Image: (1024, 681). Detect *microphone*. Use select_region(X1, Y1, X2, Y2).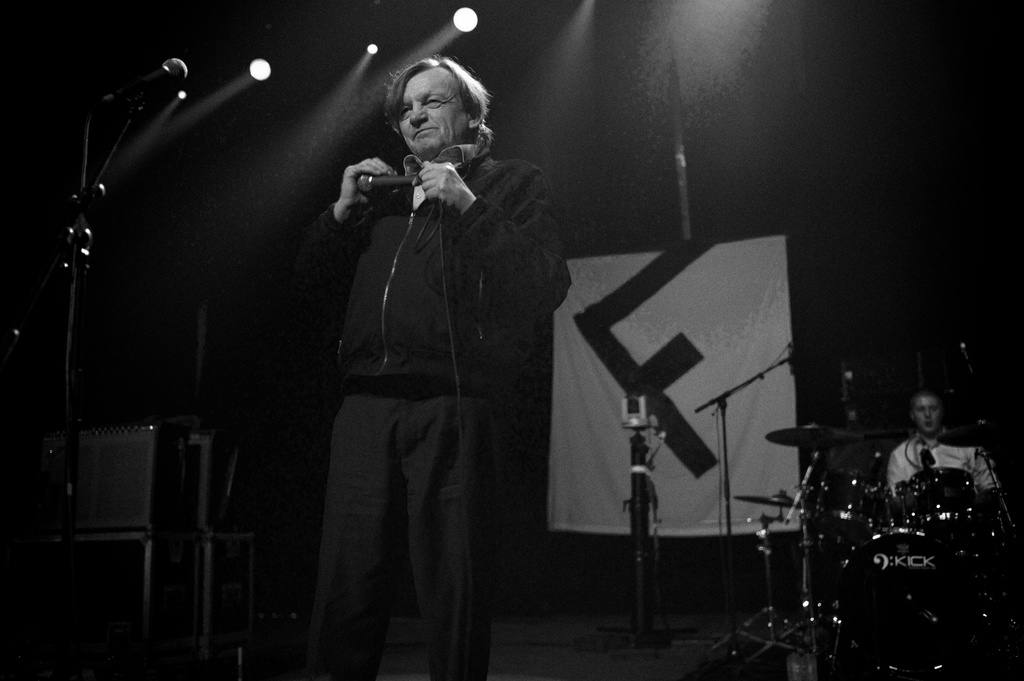
select_region(840, 361, 846, 405).
